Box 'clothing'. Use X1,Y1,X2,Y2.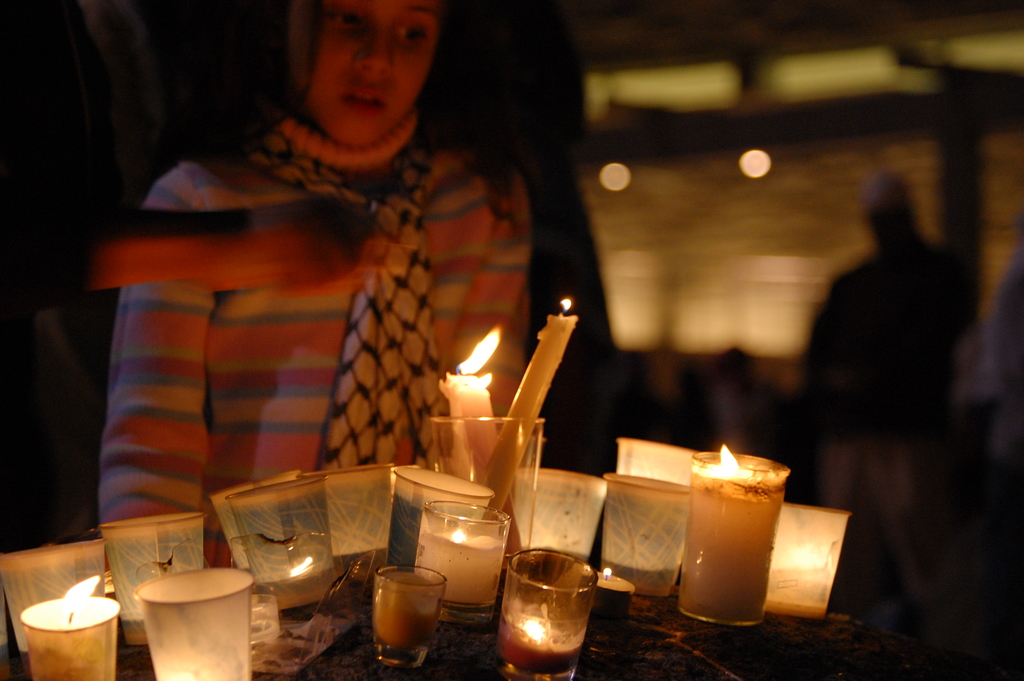
118,78,635,546.
